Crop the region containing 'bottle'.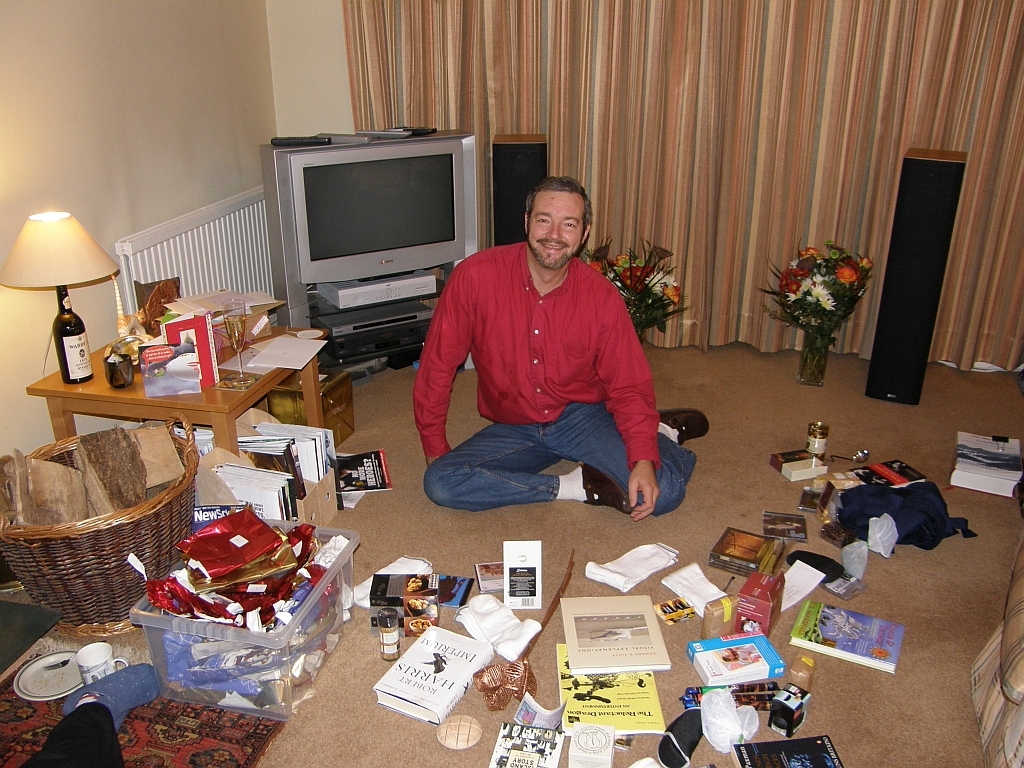
Crop region: 50, 288, 92, 381.
